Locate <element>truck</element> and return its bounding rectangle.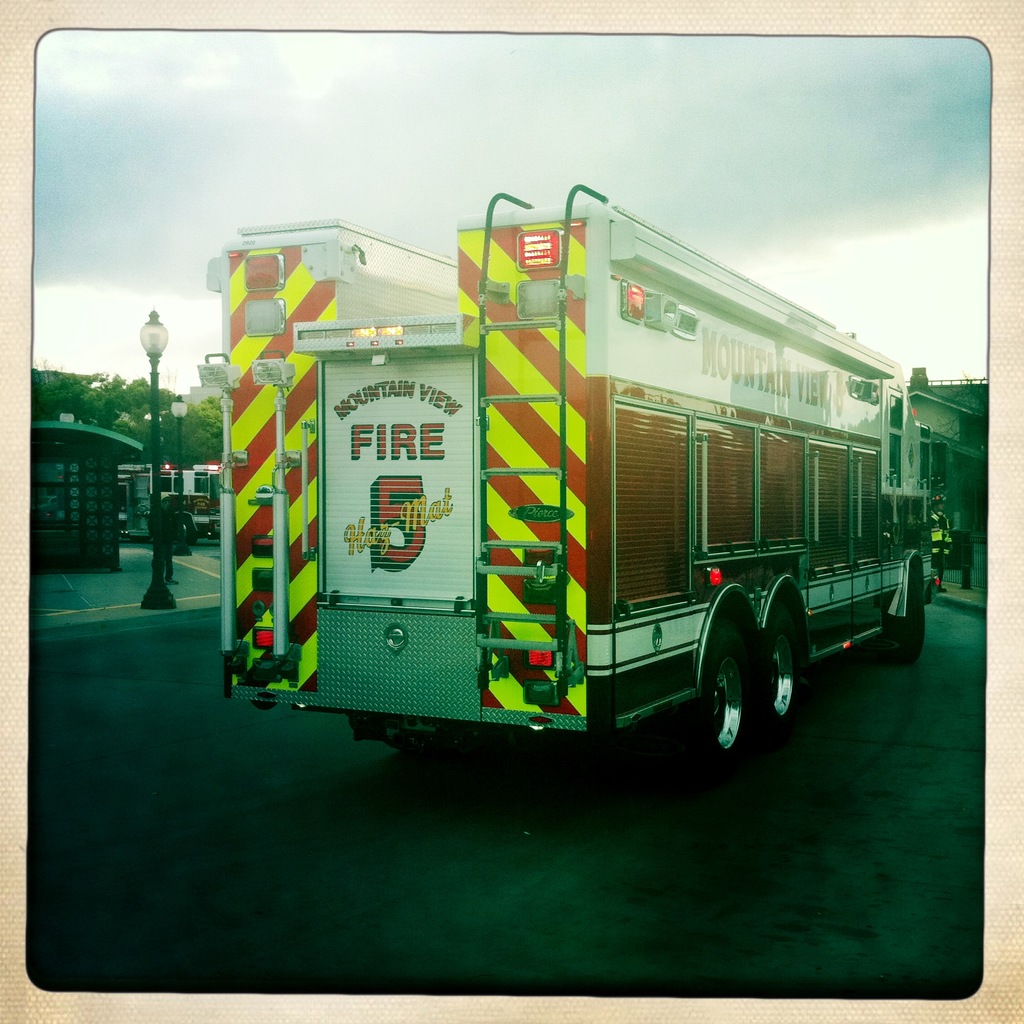
bbox=(232, 188, 935, 812).
